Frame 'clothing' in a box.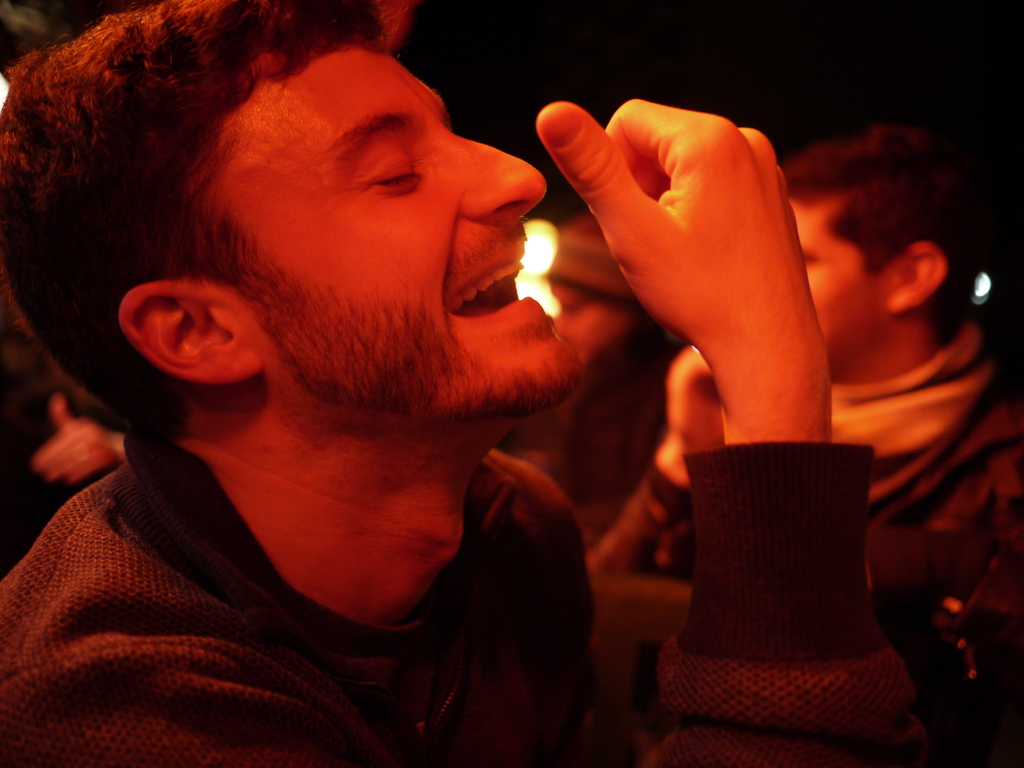
[x1=0, y1=427, x2=915, y2=767].
